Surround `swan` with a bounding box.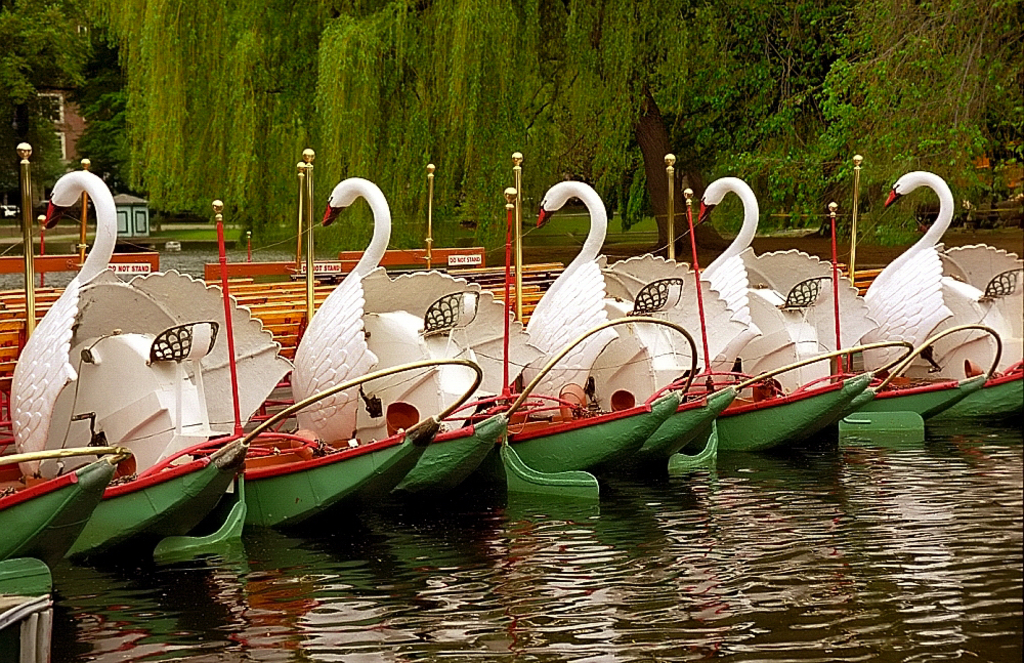
bbox=[0, 162, 301, 472].
